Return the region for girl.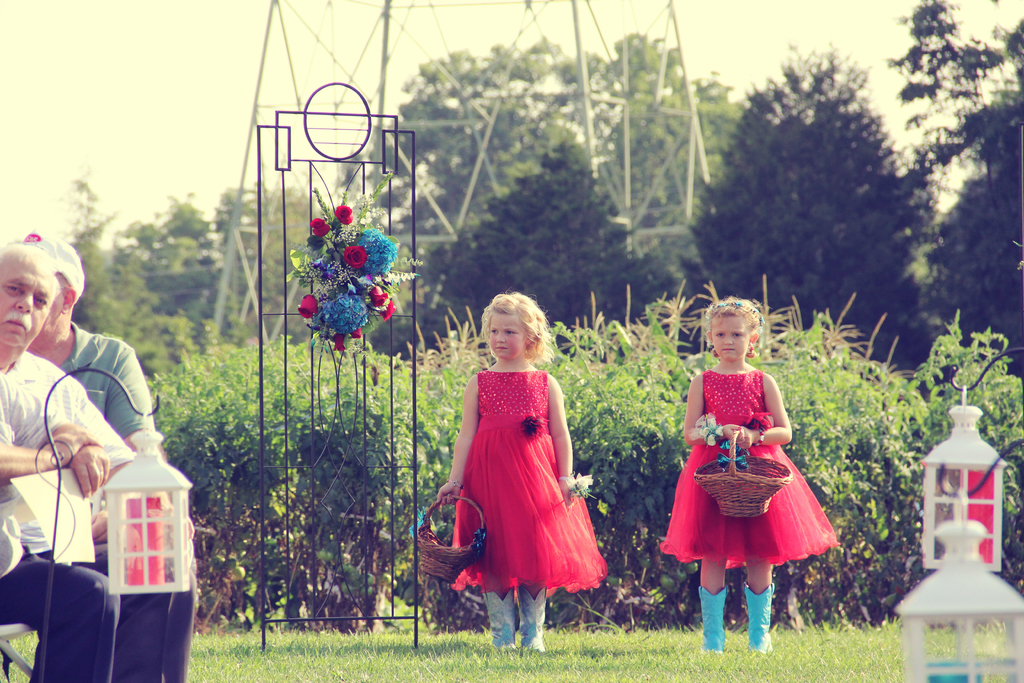
box=[436, 289, 614, 655].
